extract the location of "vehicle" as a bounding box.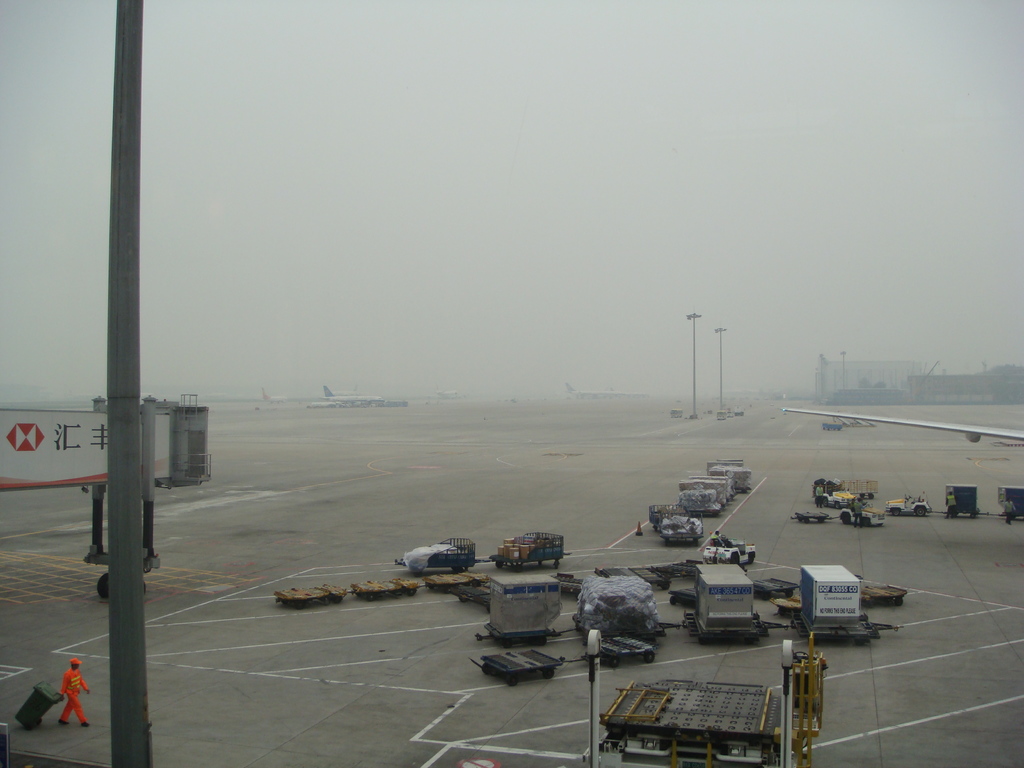
BBox(883, 490, 924, 520).
